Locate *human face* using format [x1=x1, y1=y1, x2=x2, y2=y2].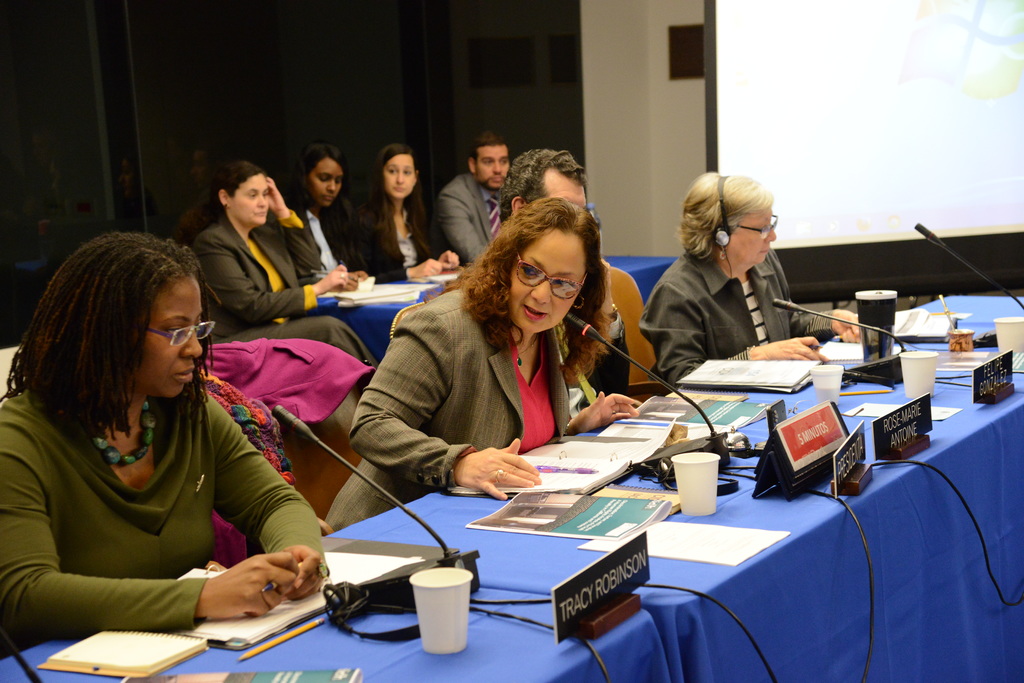
[x1=129, y1=276, x2=206, y2=397].
